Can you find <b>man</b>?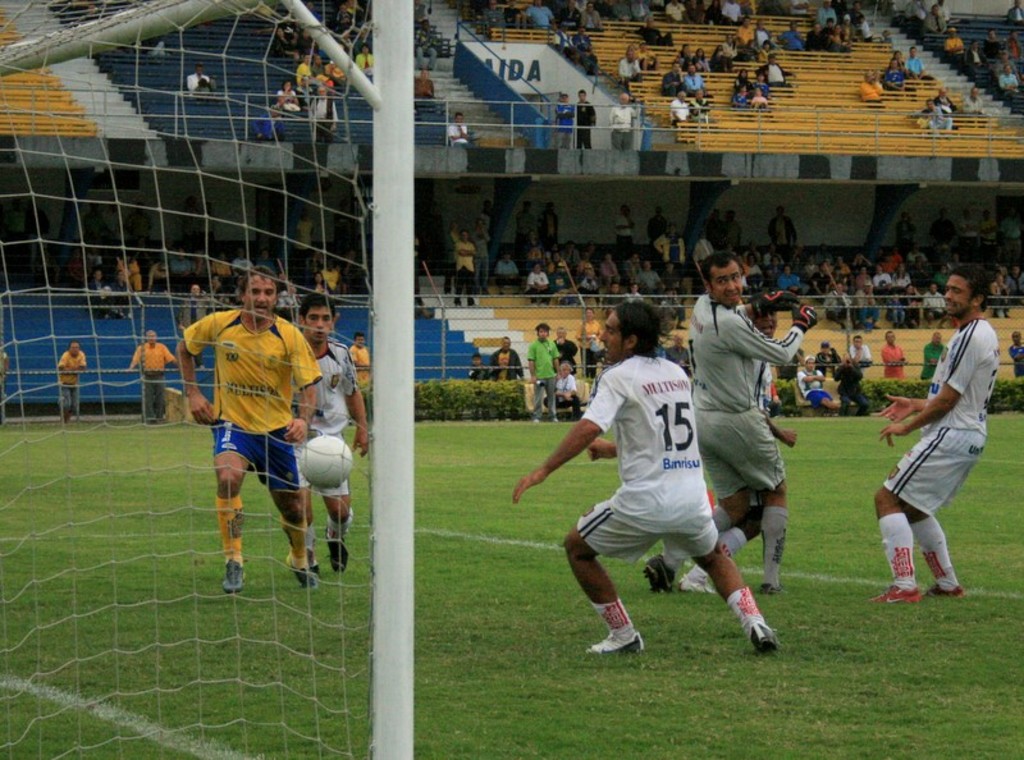
Yes, bounding box: 550:325:579:374.
